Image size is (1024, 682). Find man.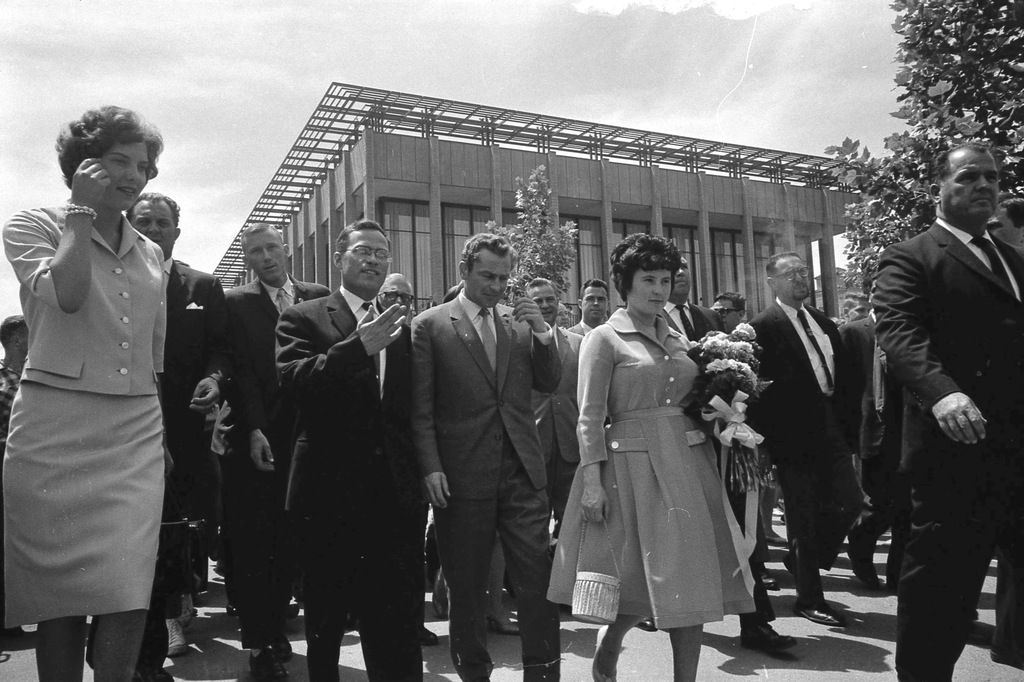
detection(484, 278, 598, 627).
